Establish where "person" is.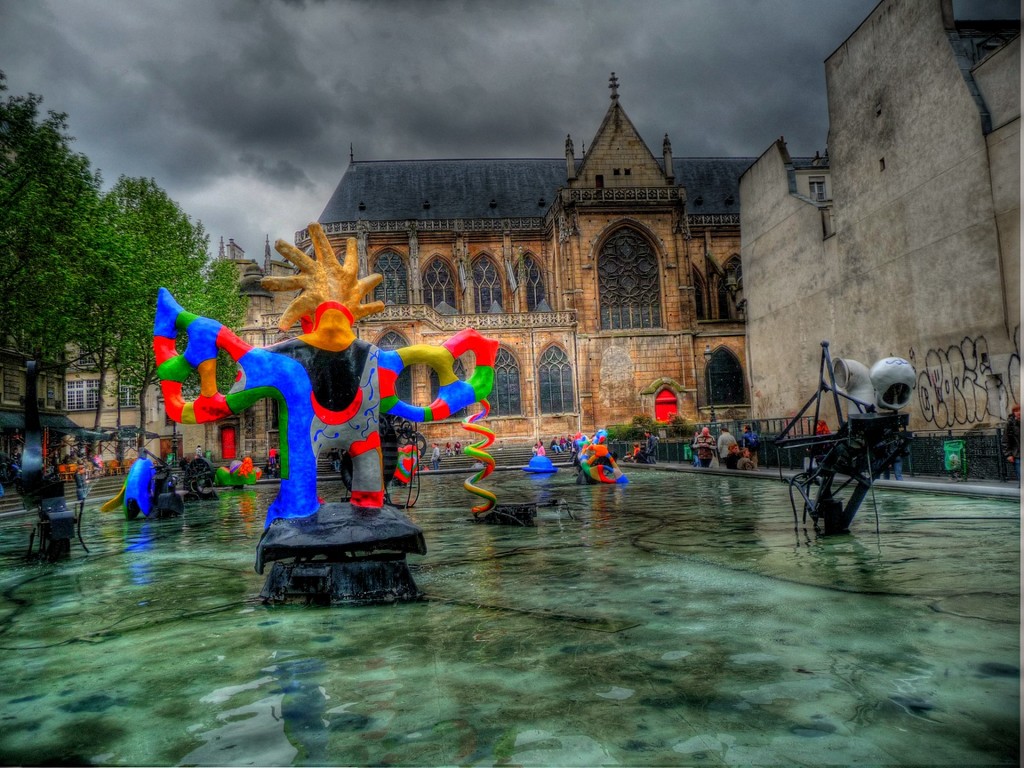
Established at {"x1": 559, "y1": 439, "x2": 567, "y2": 452}.
